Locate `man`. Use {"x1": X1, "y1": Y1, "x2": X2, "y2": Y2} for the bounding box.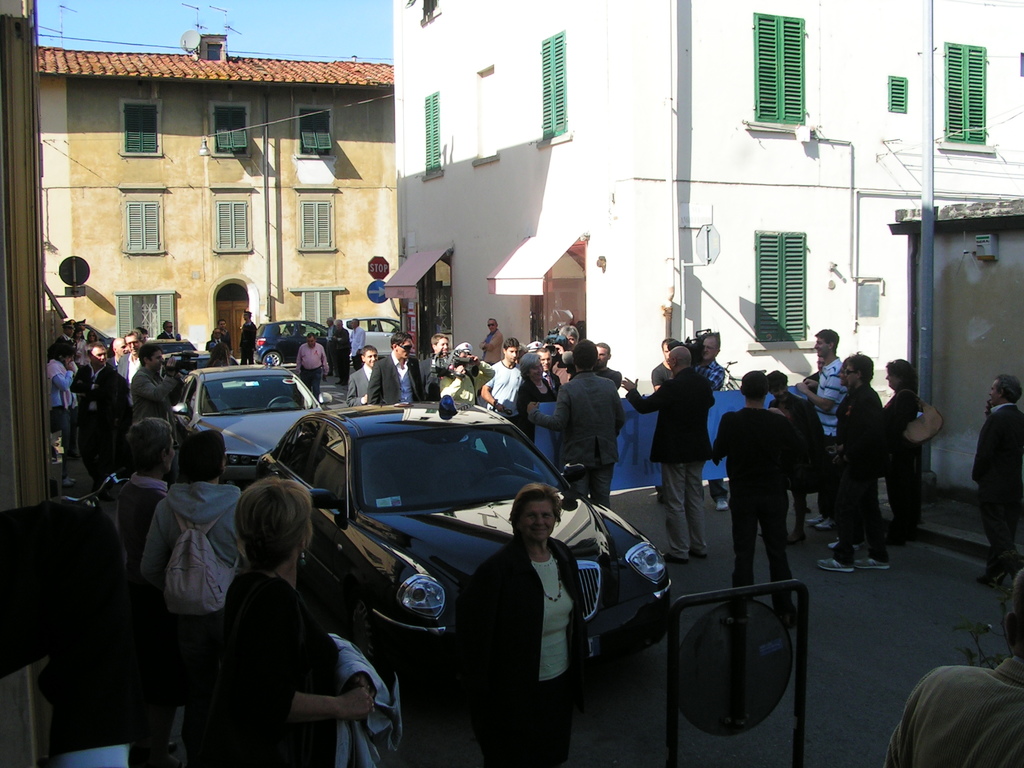
{"x1": 212, "y1": 319, "x2": 234, "y2": 348}.
